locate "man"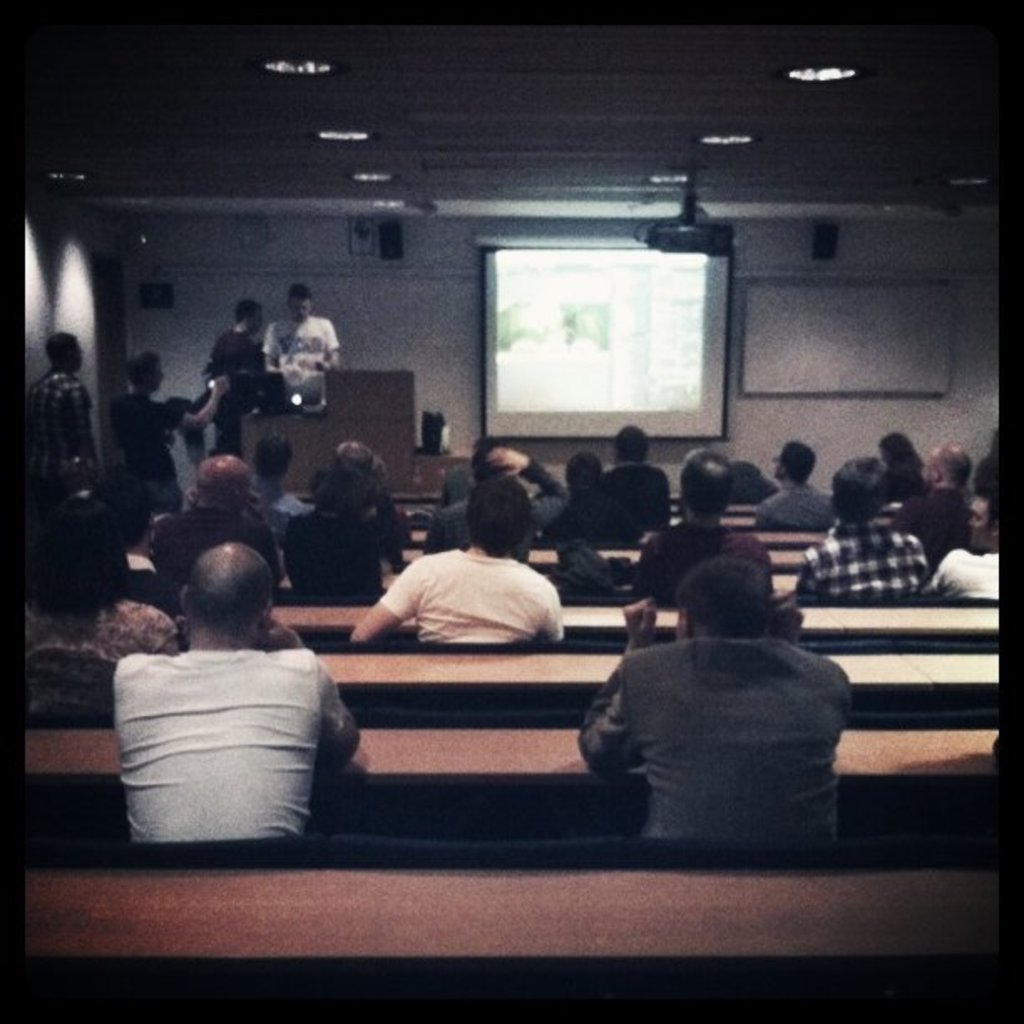
bbox(202, 306, 261, 455)
